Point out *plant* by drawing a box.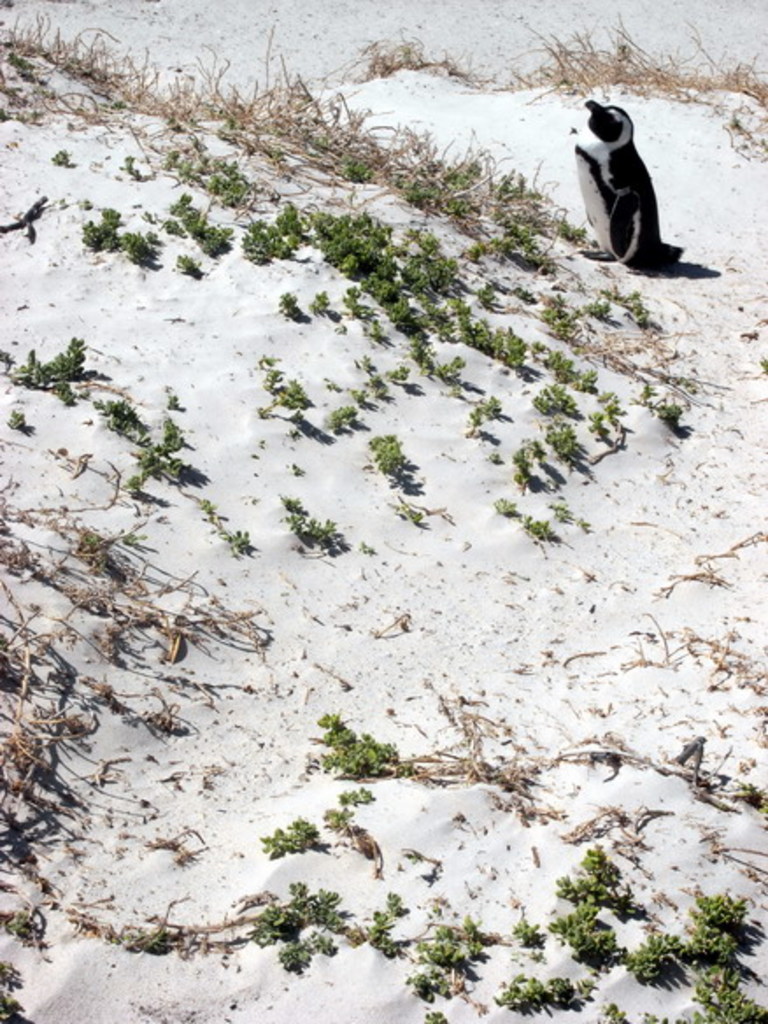
[275,196,303,251].
